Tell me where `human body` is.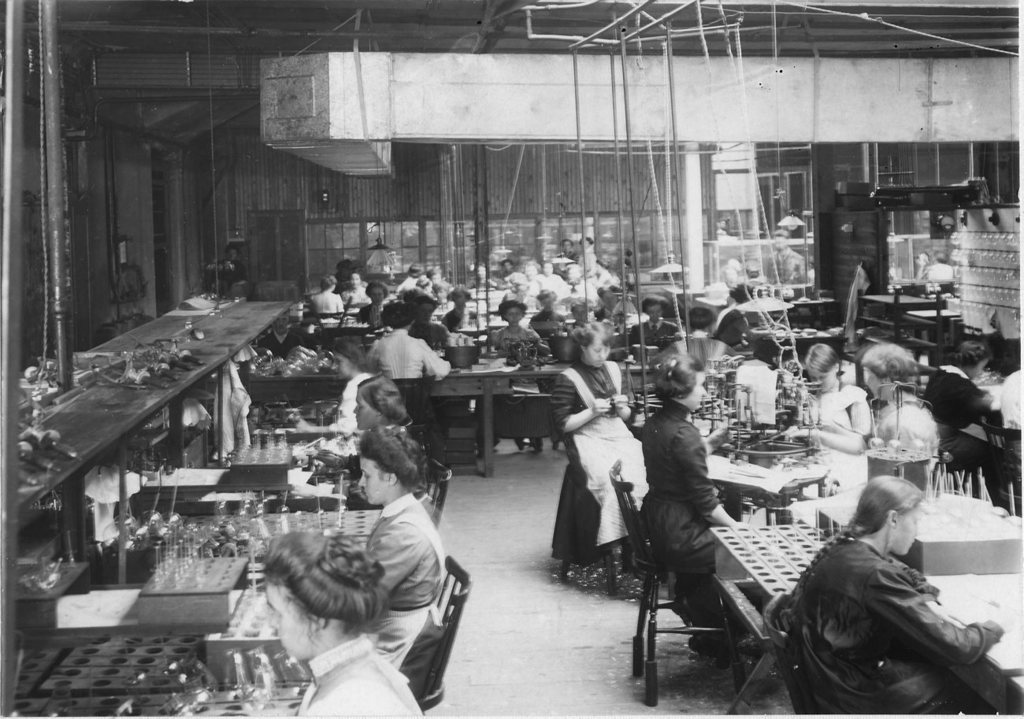
`human body` is at <bbox>547, 314, 632, 608</bbox>.
